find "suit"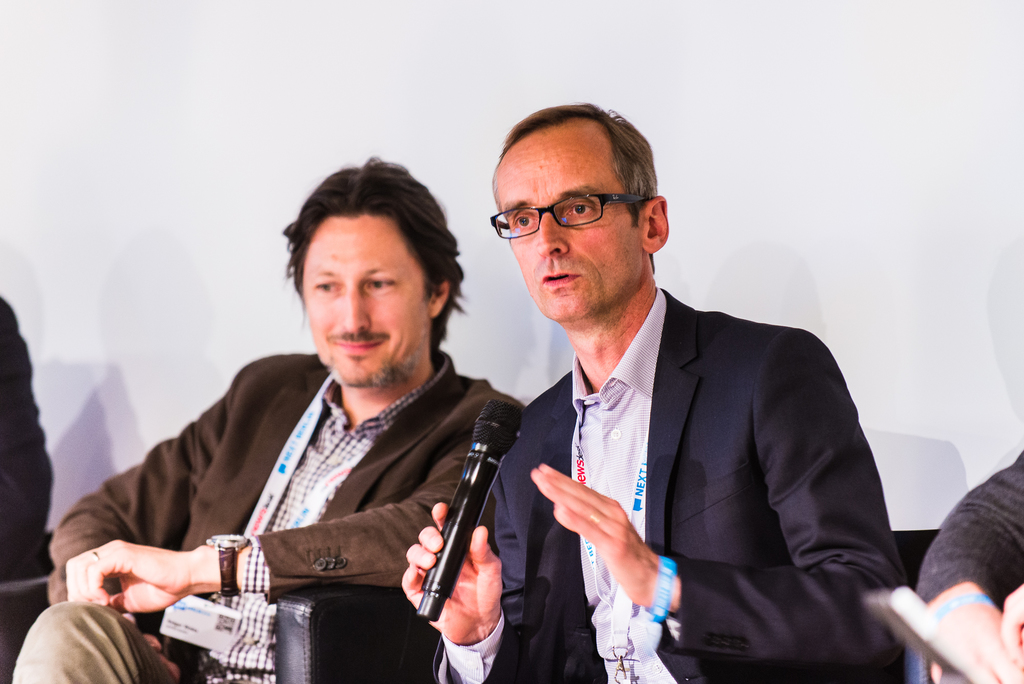
<region>453, 227, 913, 656</region>
